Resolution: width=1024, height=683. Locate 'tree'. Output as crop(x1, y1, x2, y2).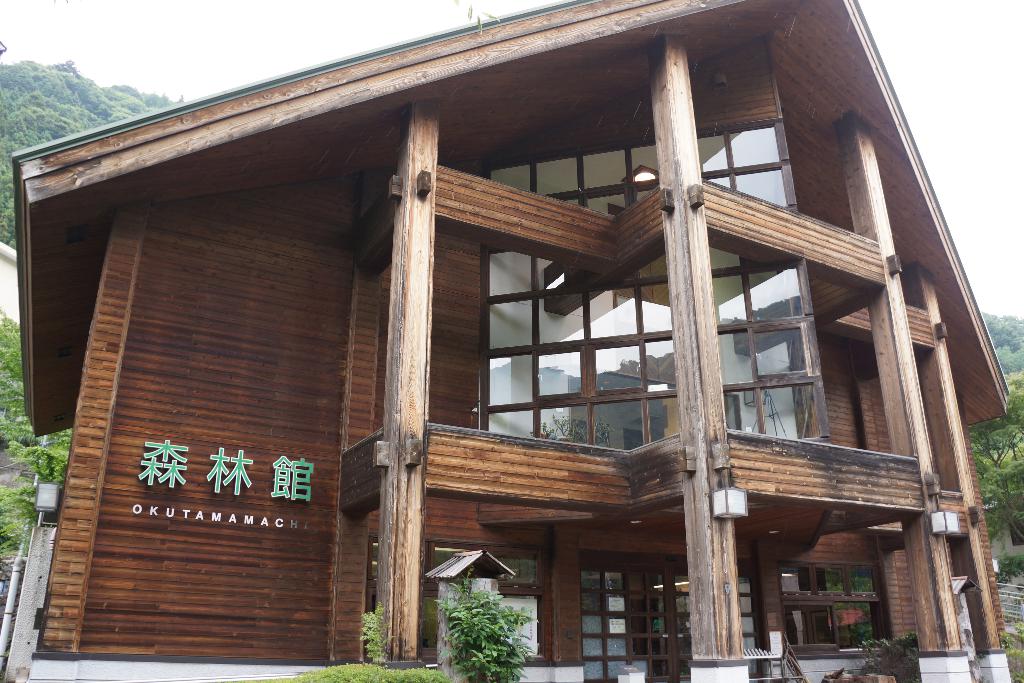
crop(429, 564, 543, 670).
